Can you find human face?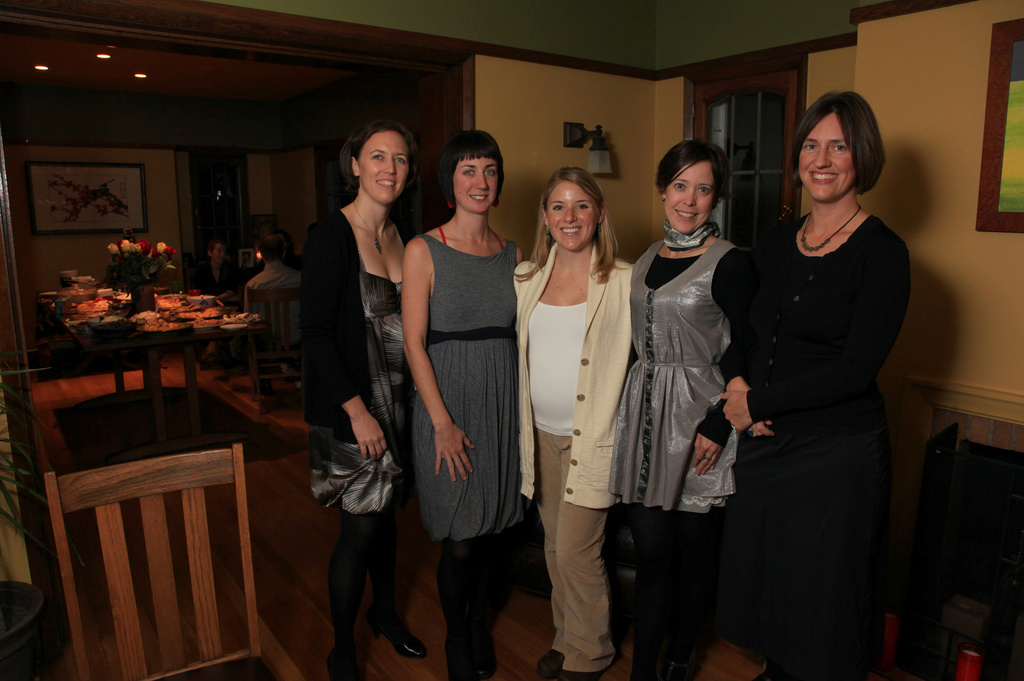
Yes, bounding box: left=549, top=181, right=597, bottom=250.
